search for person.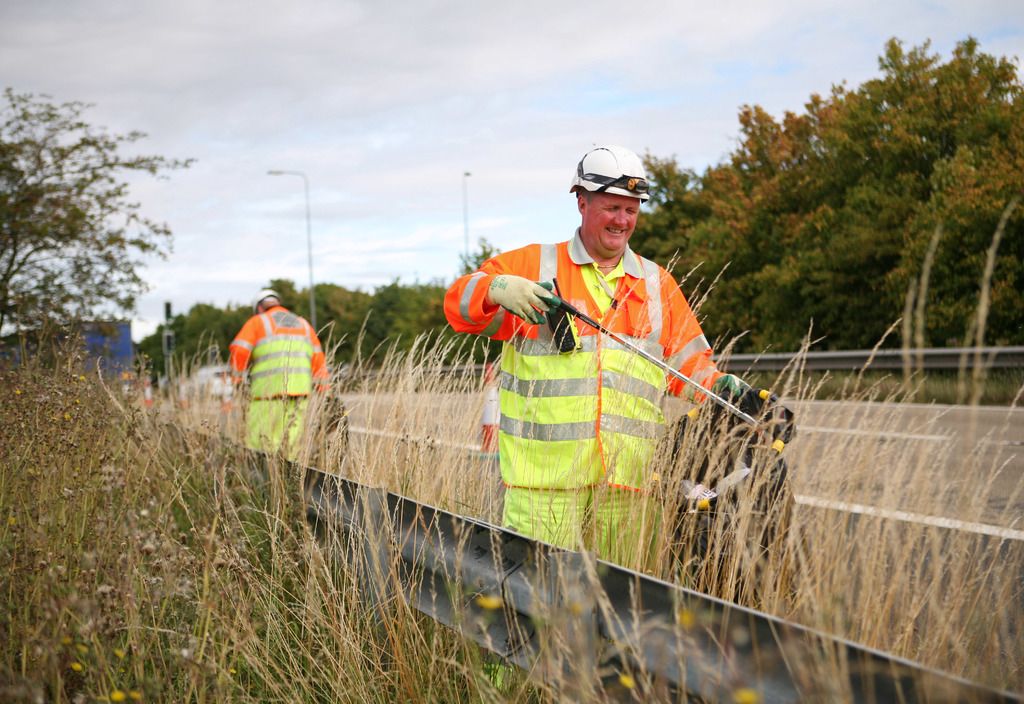
Found at region(439, 142, 753, 701).
